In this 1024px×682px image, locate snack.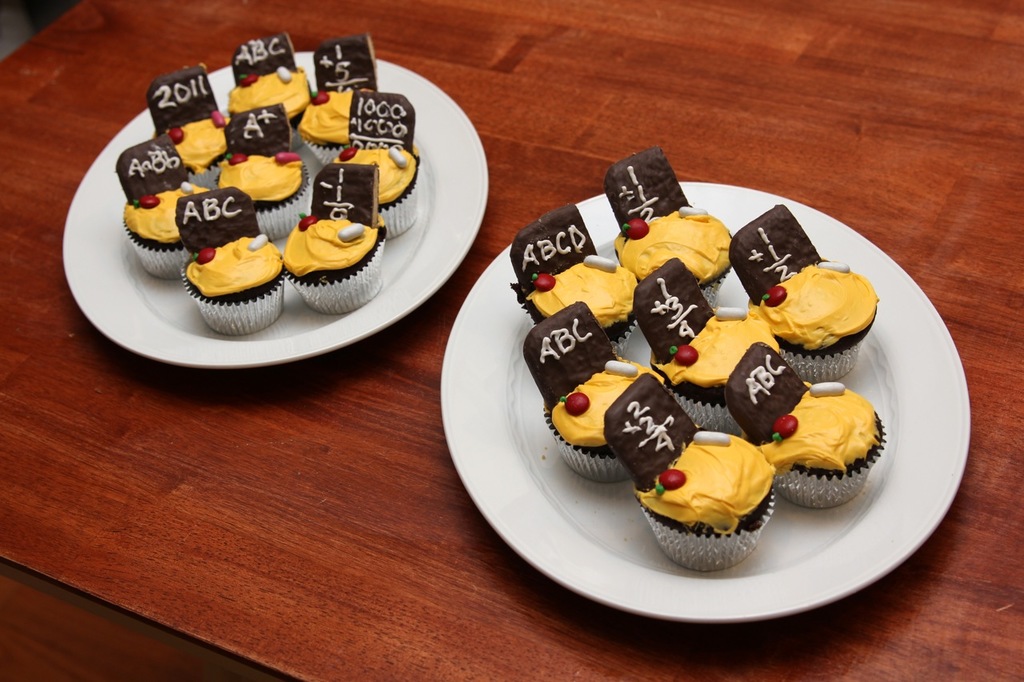
Bounding box: BBox(761, 264, 878, 357).
